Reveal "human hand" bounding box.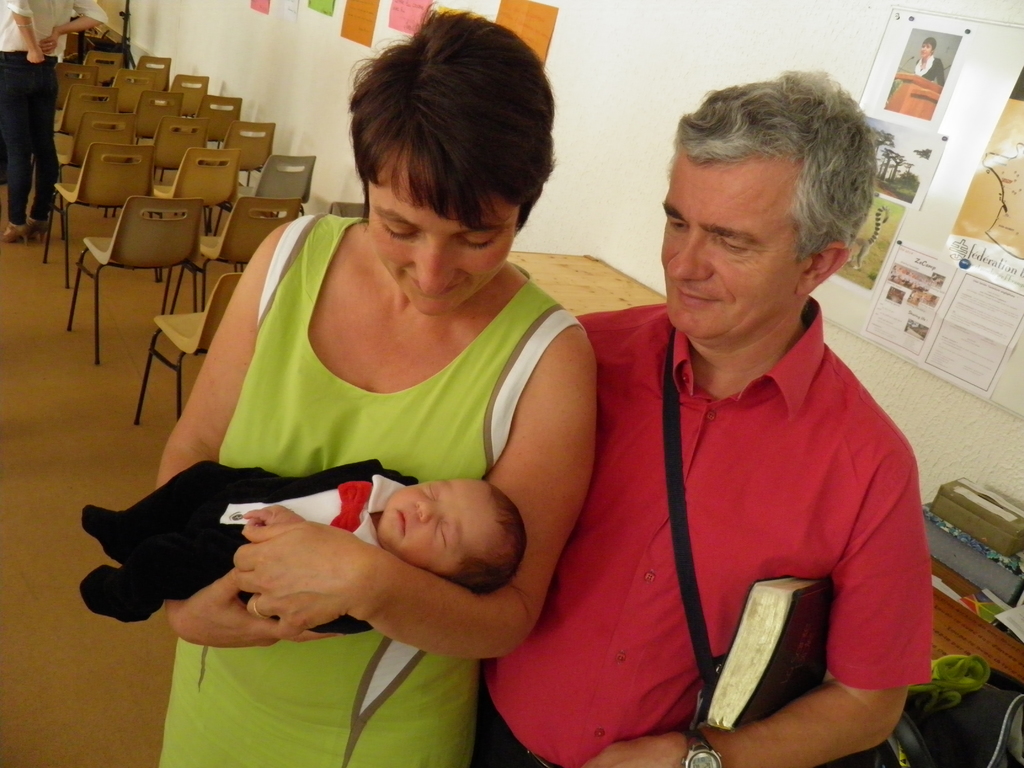
Revealed: bbox(24, 42, 47, 65).
